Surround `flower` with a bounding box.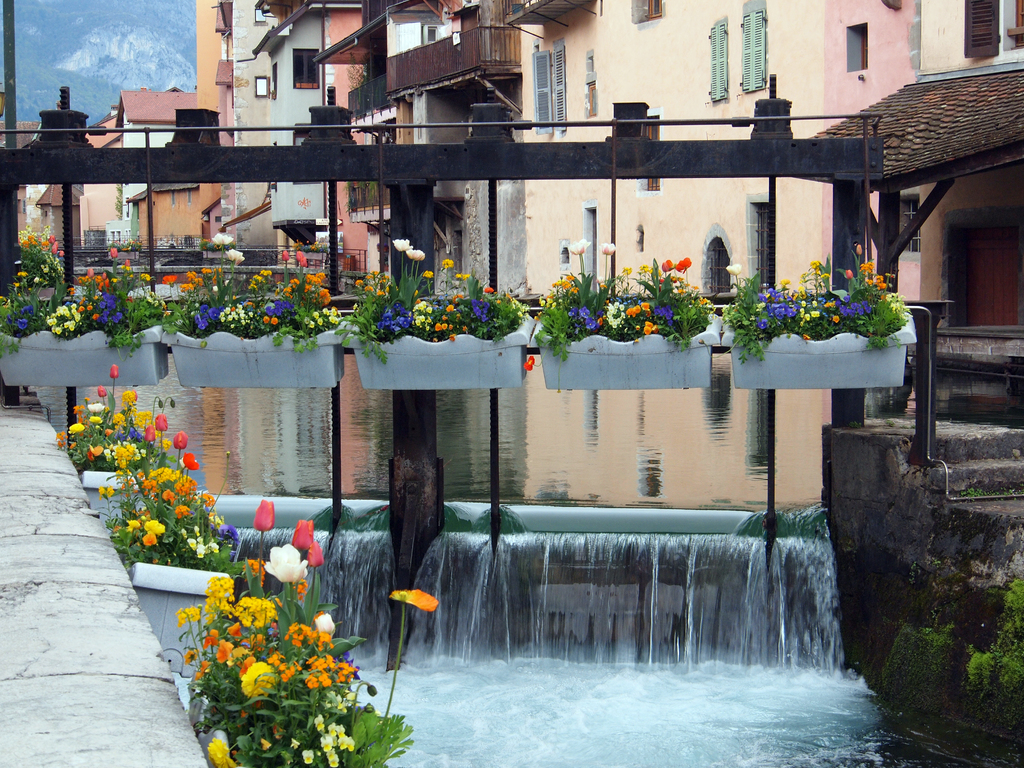
left=53, top=383, right=173, bottom=460.
